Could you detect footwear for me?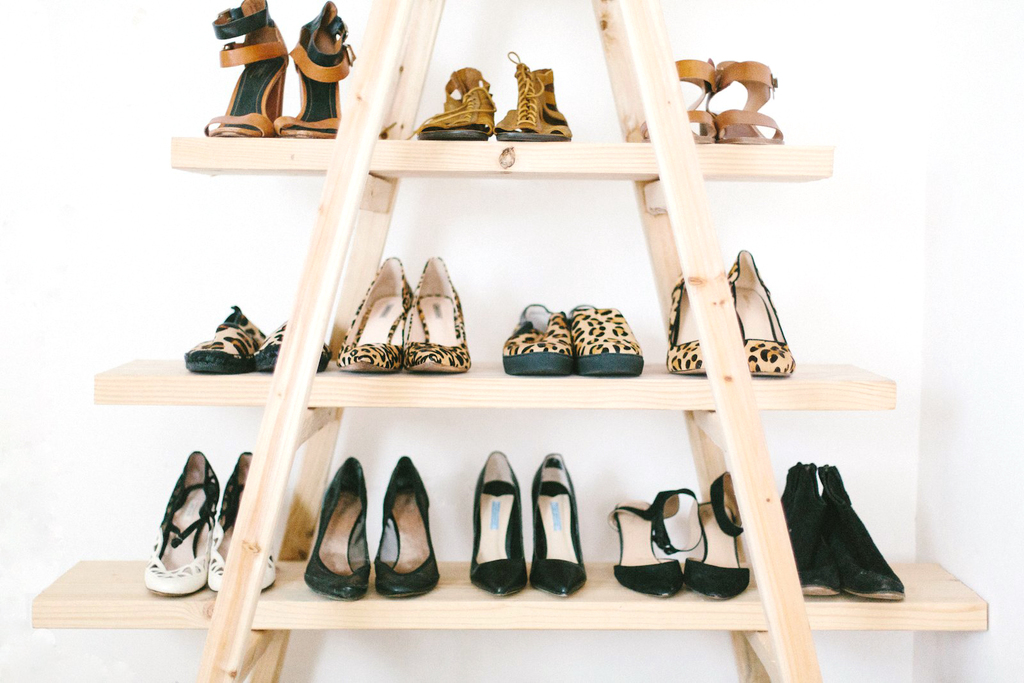
Detection result: region(668, 271, 708, 380).
